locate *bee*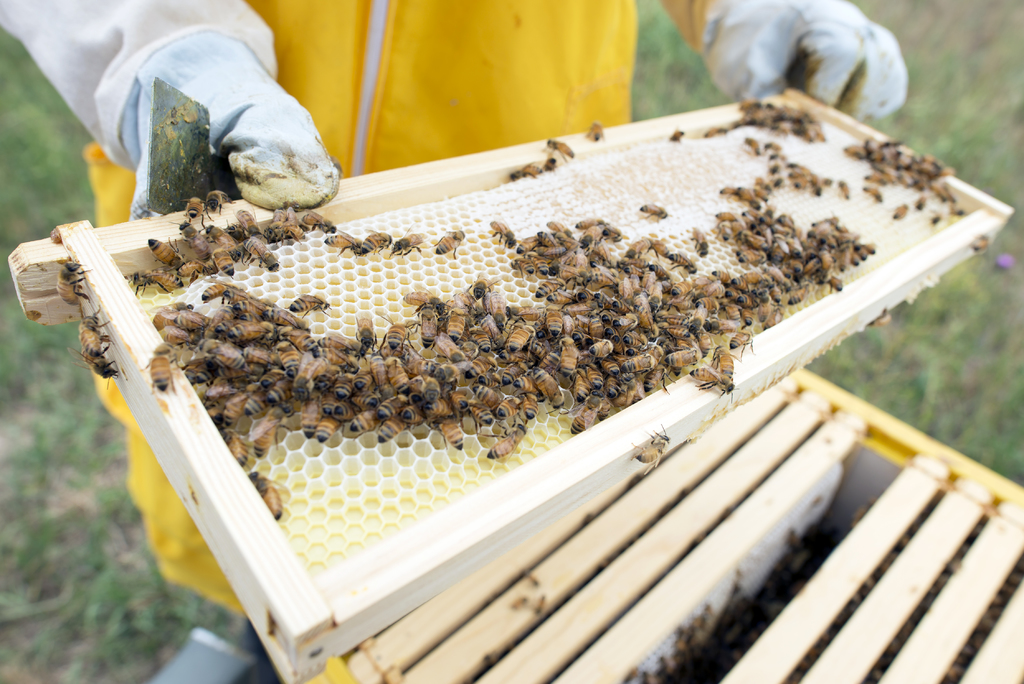
detection(65, 324, 112, 375)
